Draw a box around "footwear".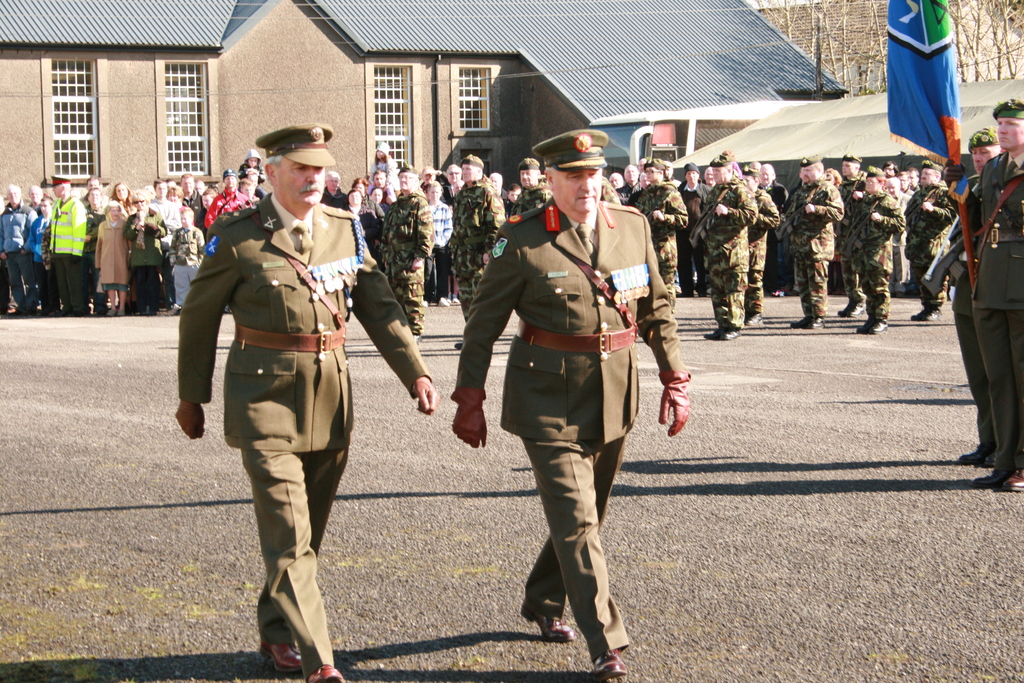
(x1=911, y1=309, x2=937, y2=325).
